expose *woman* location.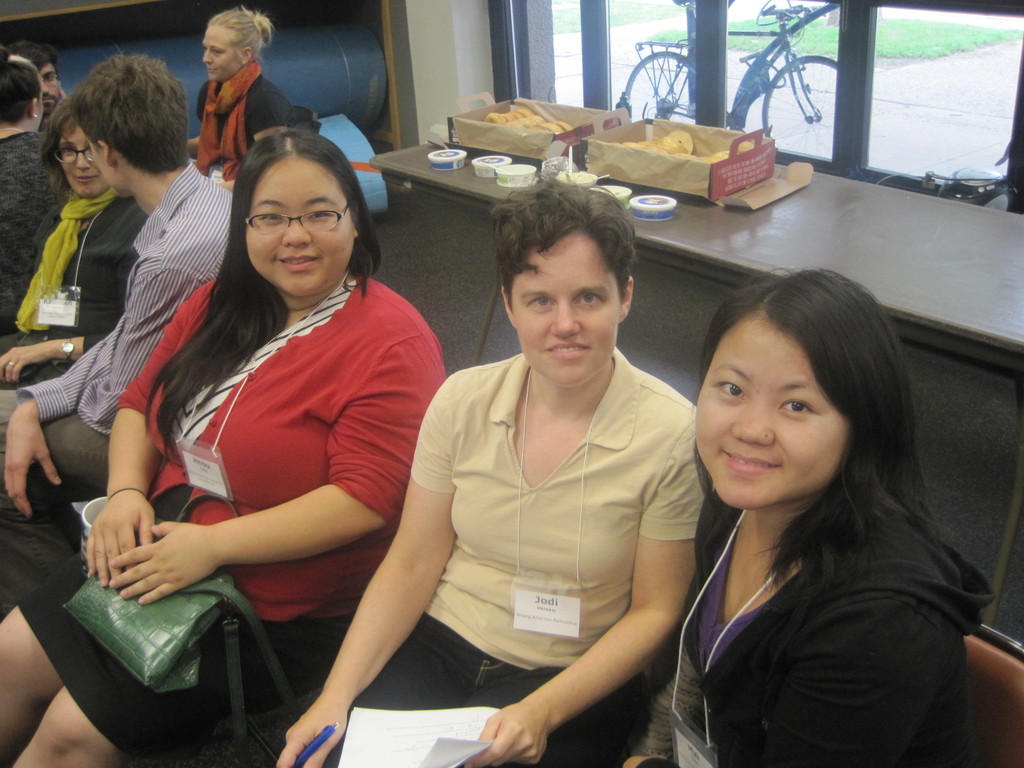
Exposed at bbox=[268, 169, 707, 767].
